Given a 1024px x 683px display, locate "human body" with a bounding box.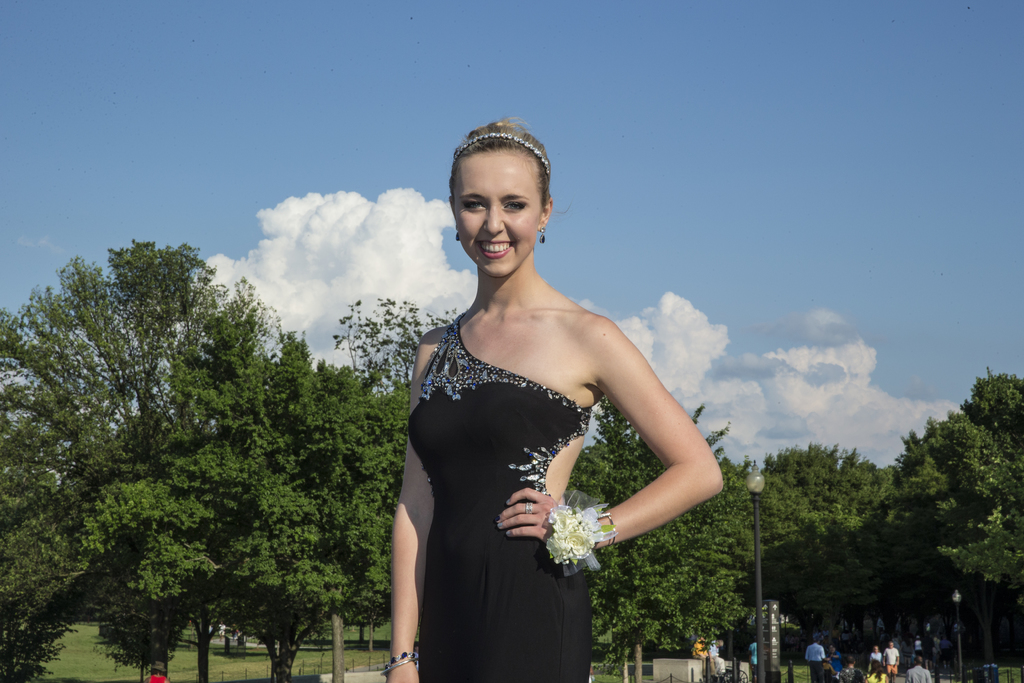
Located: [868,653,883,669].
